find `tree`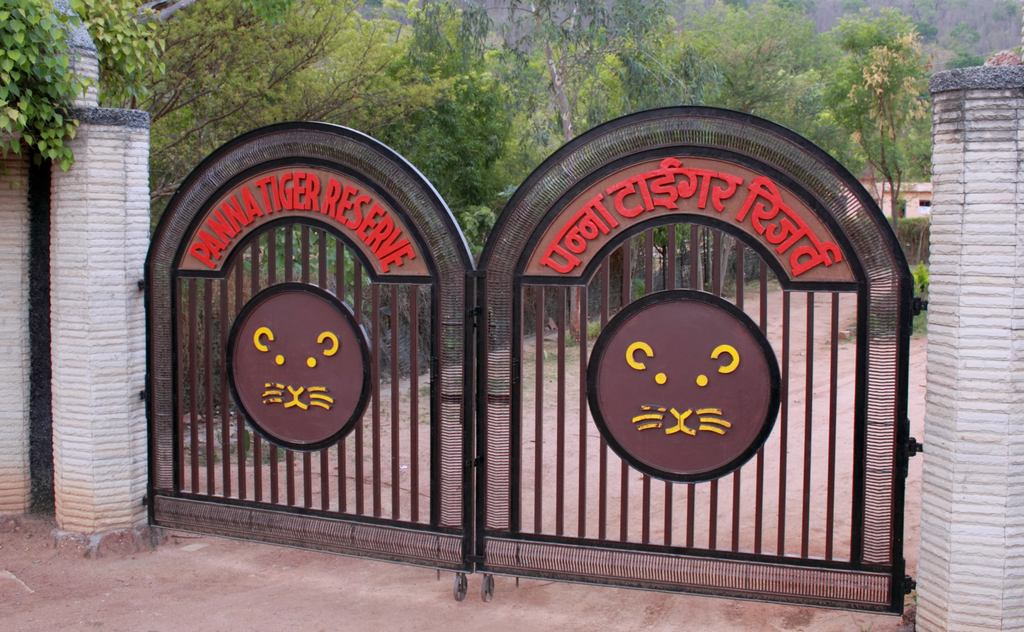
<box>140,8,968,280</box>
